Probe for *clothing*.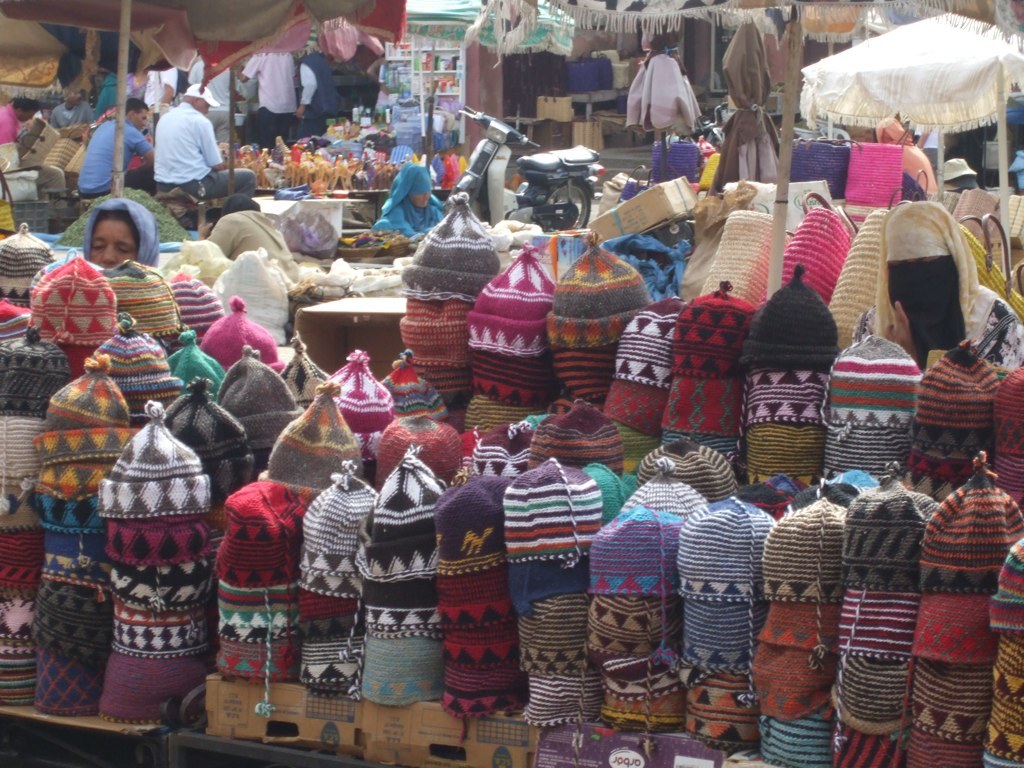
Probe result: [879,121,930,194].
